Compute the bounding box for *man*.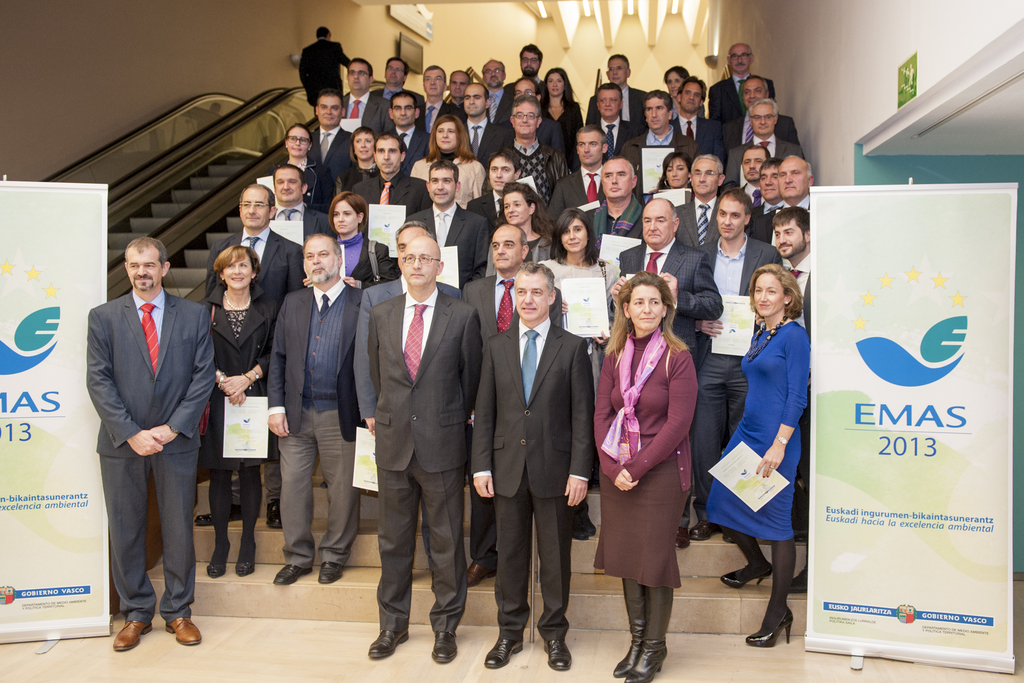
Rect(202, 183, 307, 306).
